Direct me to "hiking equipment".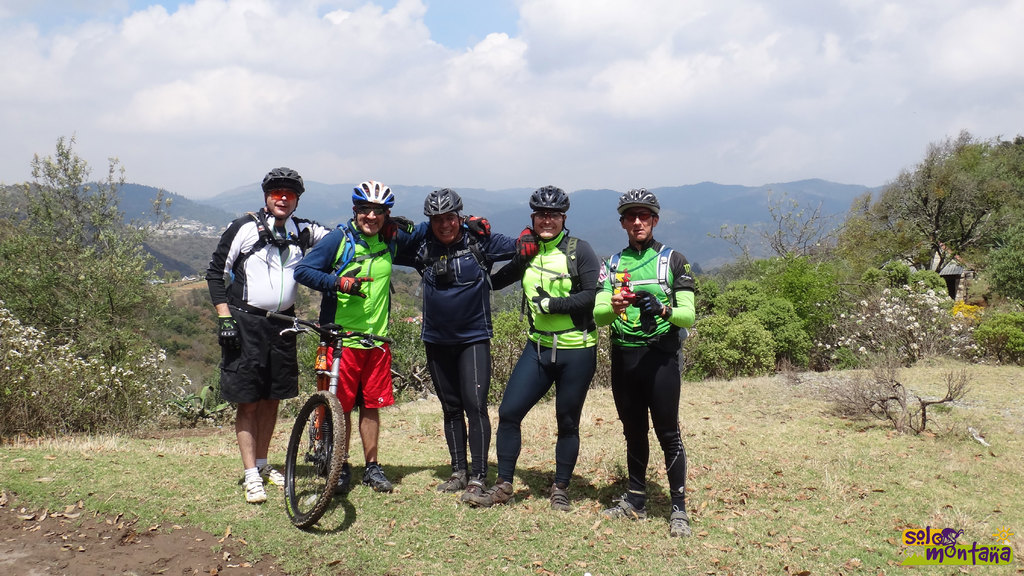
Direction: 526 183 573 238.
